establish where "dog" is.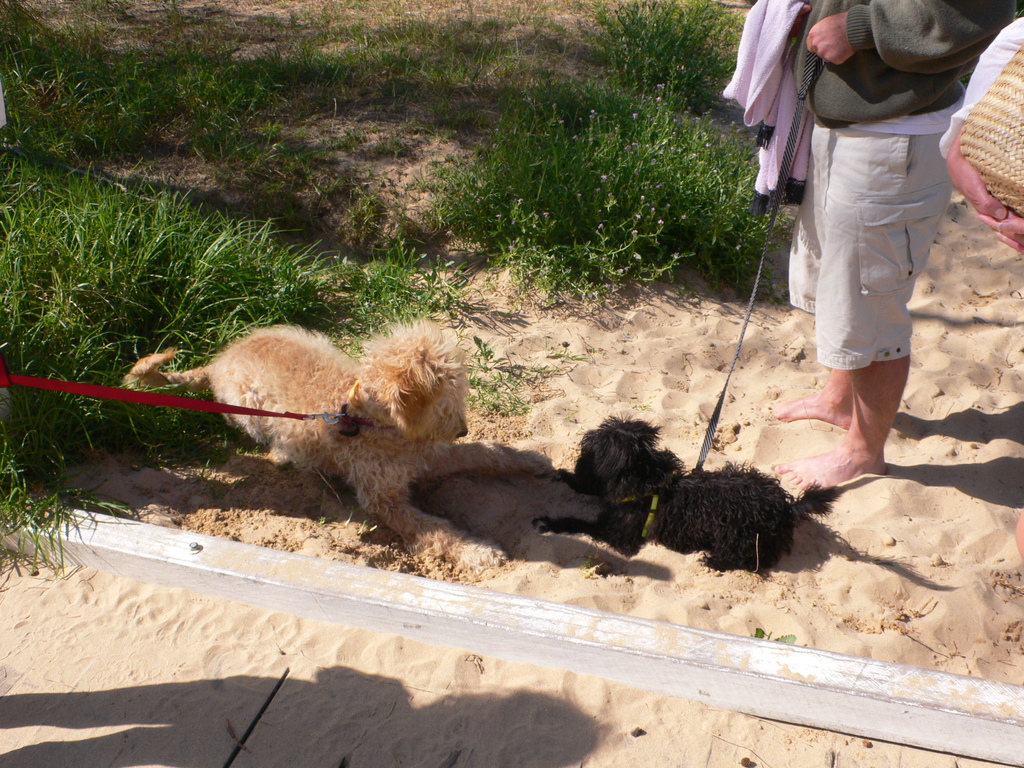
Established at <region>125, 320, 559, 570</region>.
